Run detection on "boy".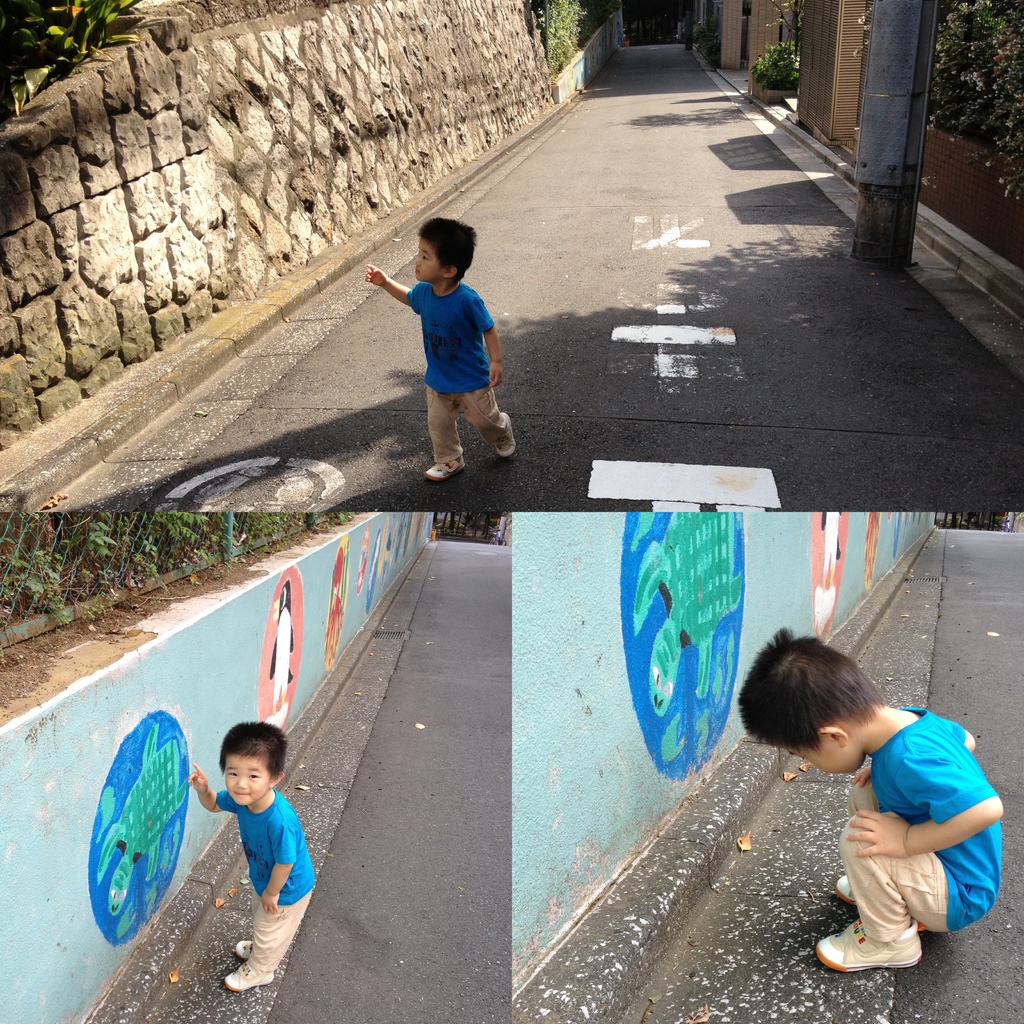
Result: (x1=380, y1=218, x2=532, y2=481).
